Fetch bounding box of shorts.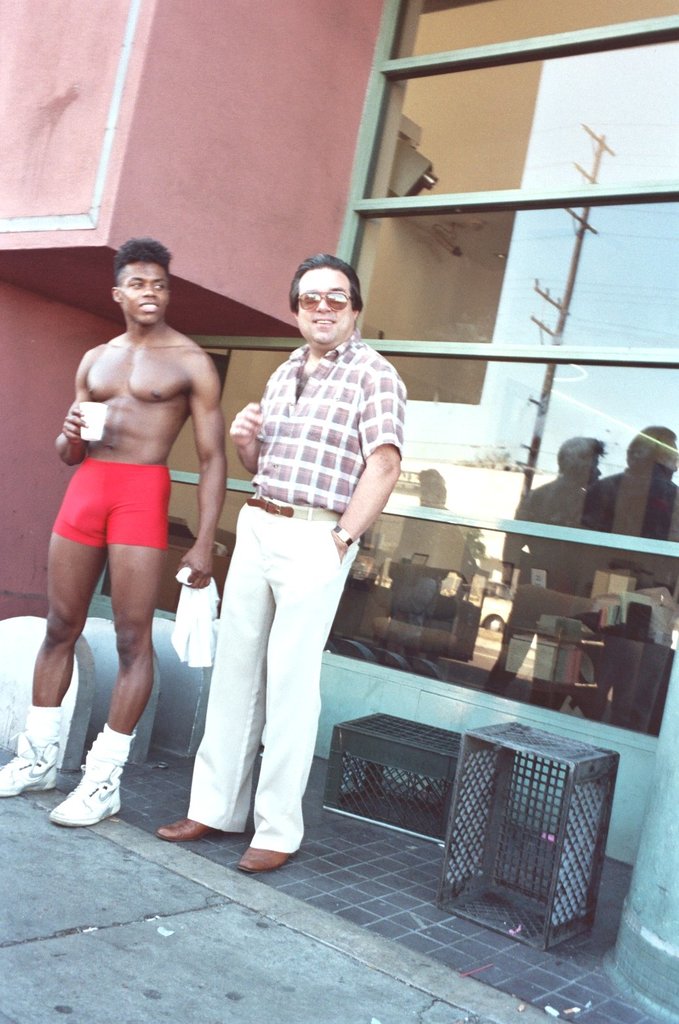
Bbox: [49,455,173,547].
